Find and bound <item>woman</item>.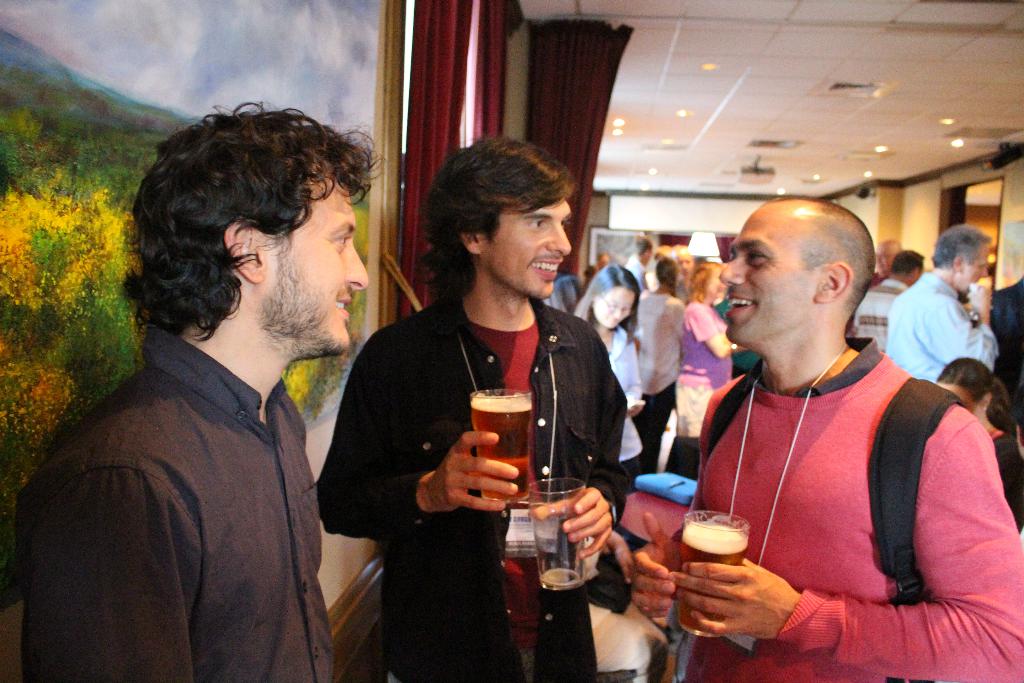
Bound: <bbox>634, 252, 687, 472</bbox>.
